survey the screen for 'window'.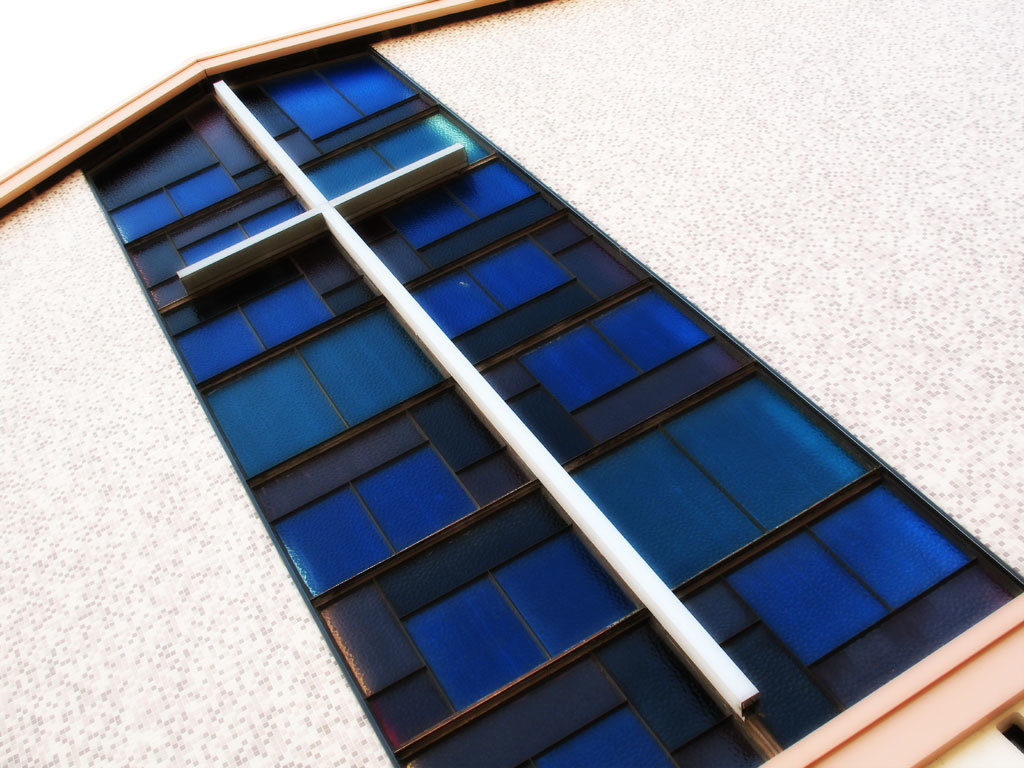
Survey found: (left=401, top=544, right=625, bottom=714).
